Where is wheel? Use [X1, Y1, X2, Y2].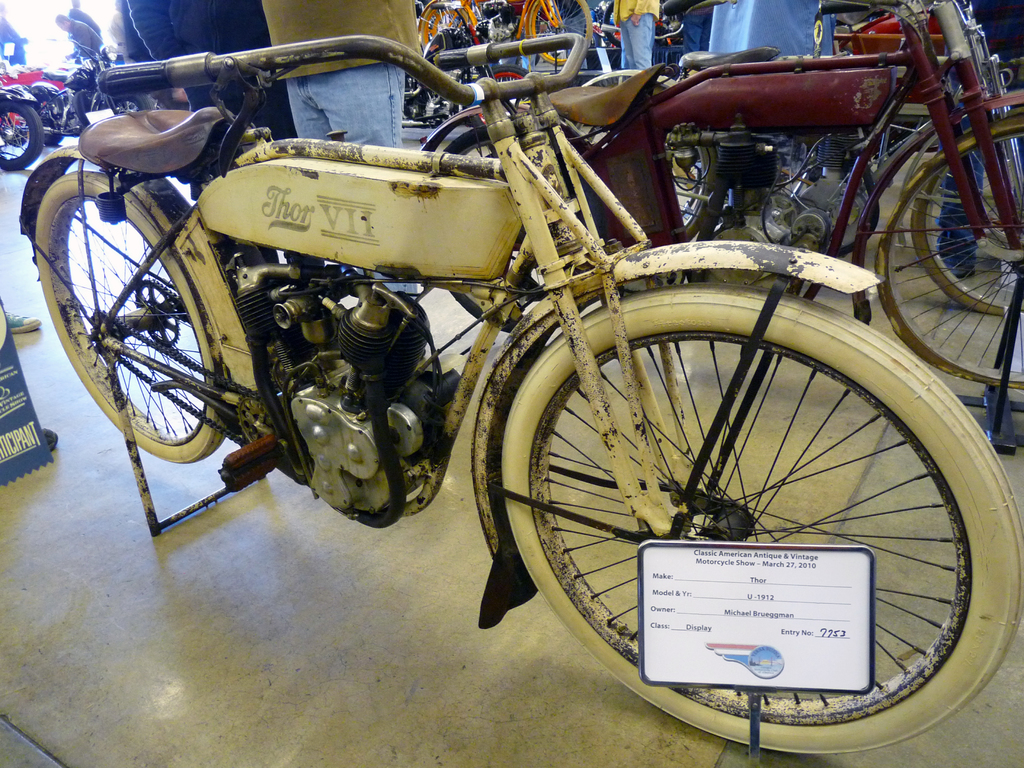
[493, 64, 531, 81].
